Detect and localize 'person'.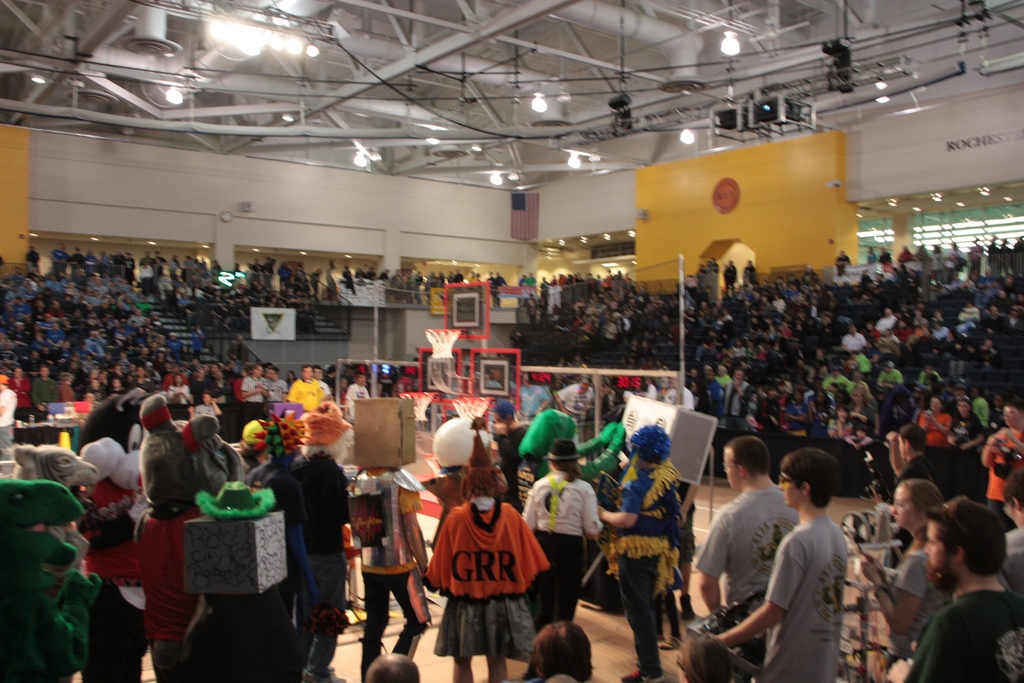
Localized at l=598, t=422, r=678, b=682.
